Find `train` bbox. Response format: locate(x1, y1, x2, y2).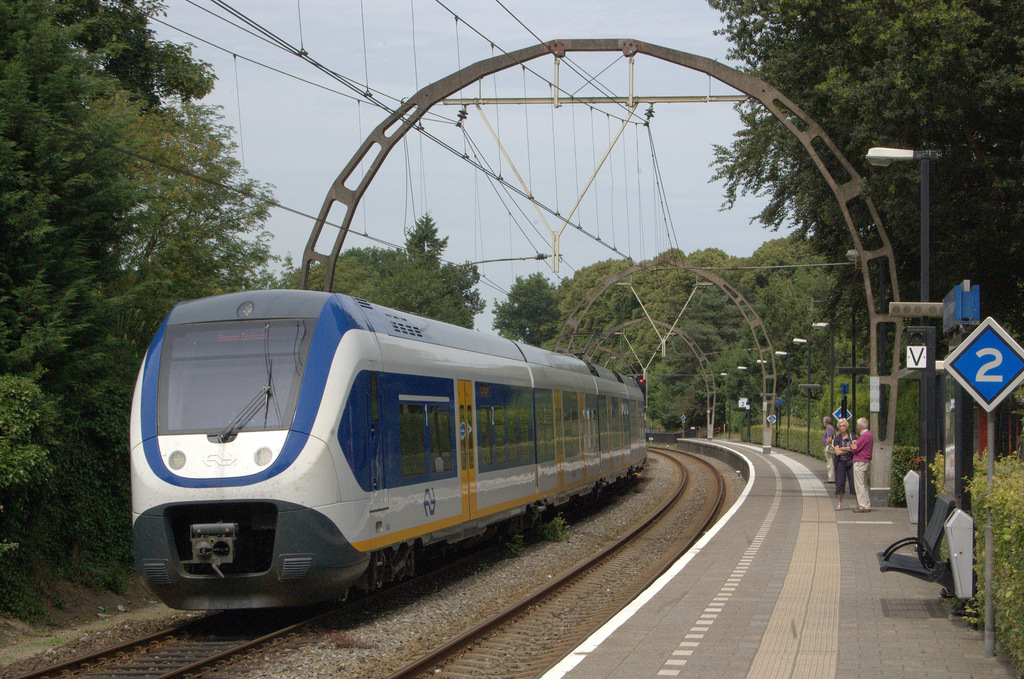
locate(136, 285, 645, 620).
